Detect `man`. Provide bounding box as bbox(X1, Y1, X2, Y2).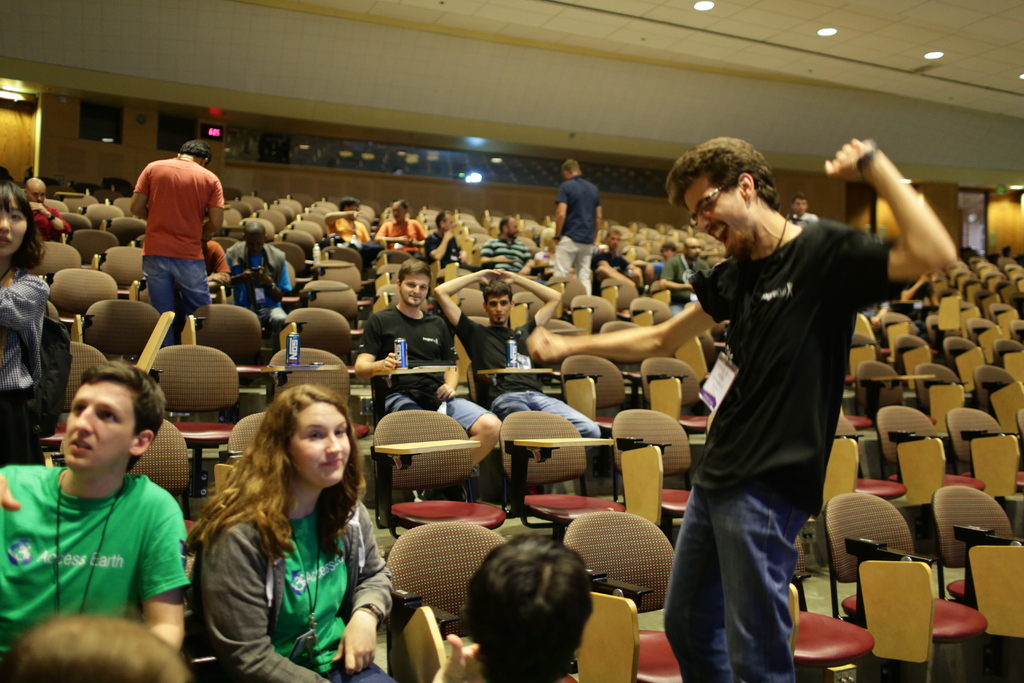
bbox(551, 159, 606, 294).
